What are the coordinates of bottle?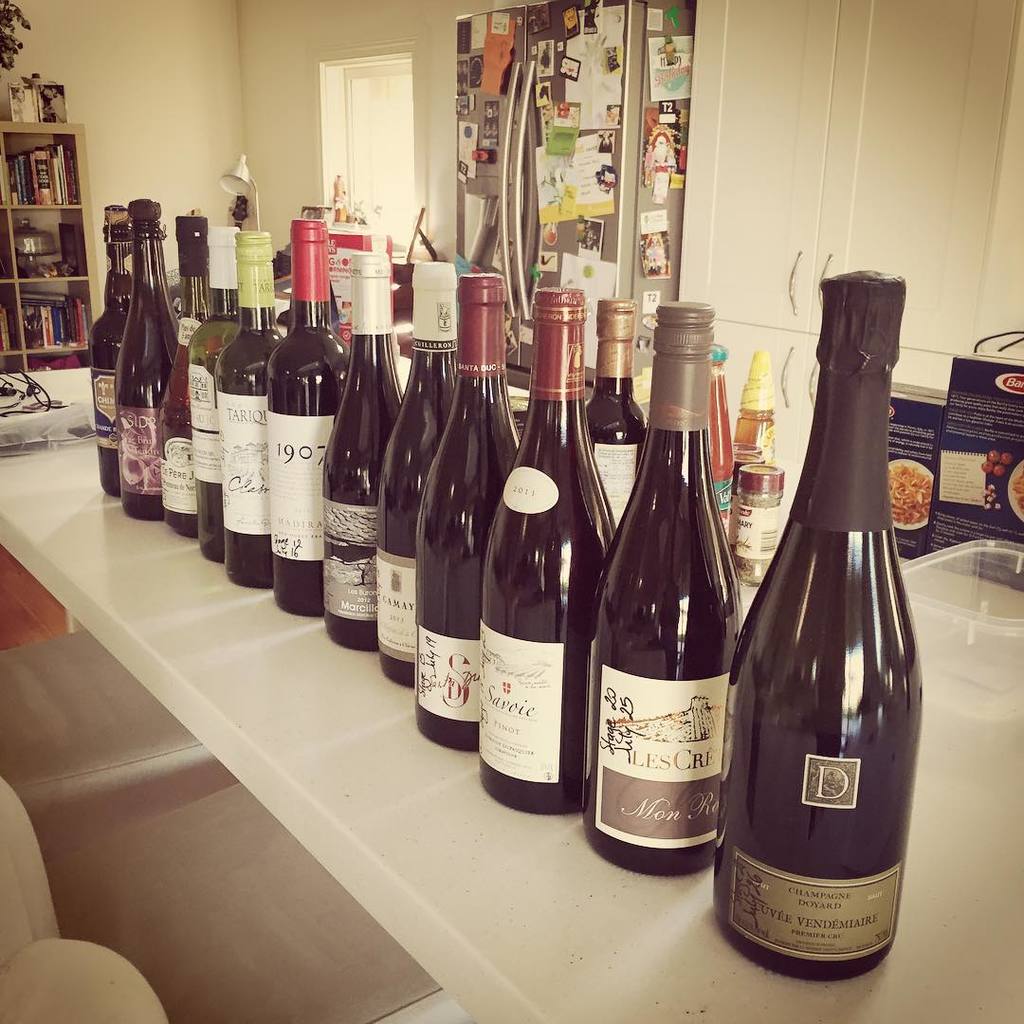
[x1=88, y1=206, x2=141, y2=498].
